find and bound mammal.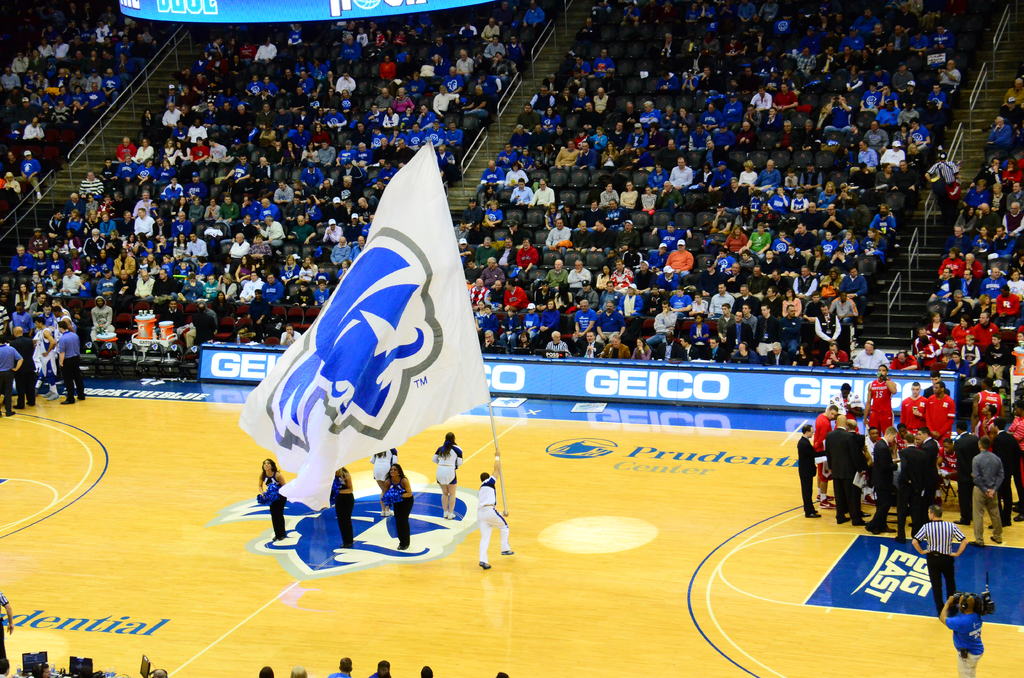
Bound: bbox=[925, 381, 952, 452].
